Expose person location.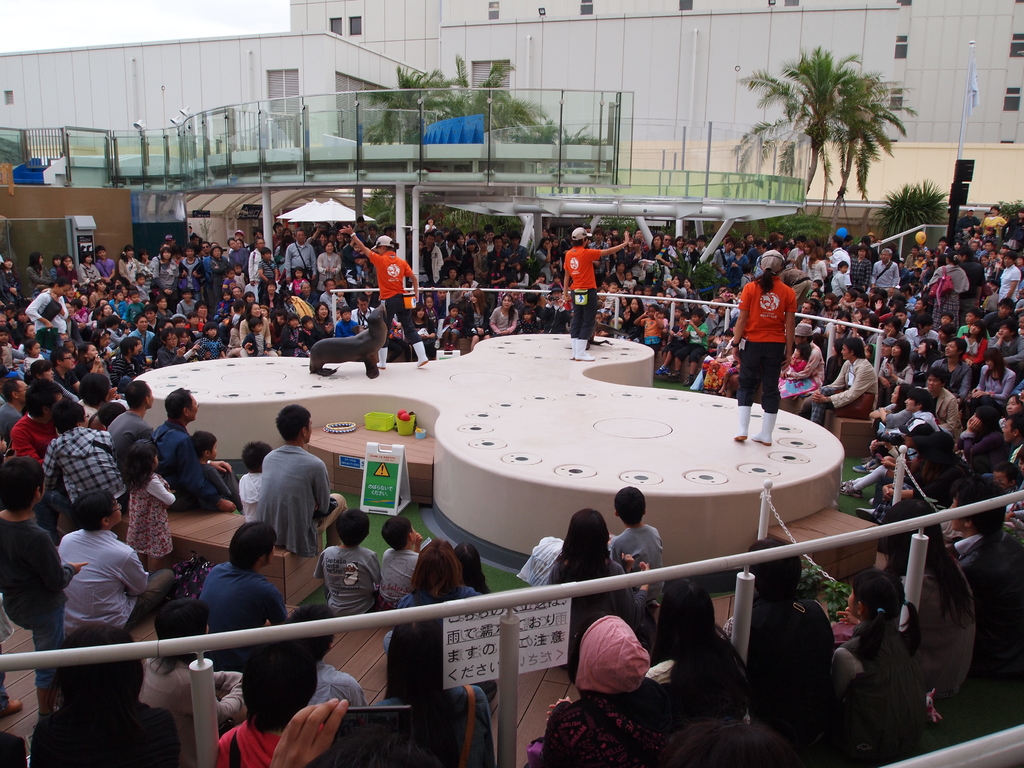
Exposed at [x1=811, y1=253, x2=824, y2=288].
